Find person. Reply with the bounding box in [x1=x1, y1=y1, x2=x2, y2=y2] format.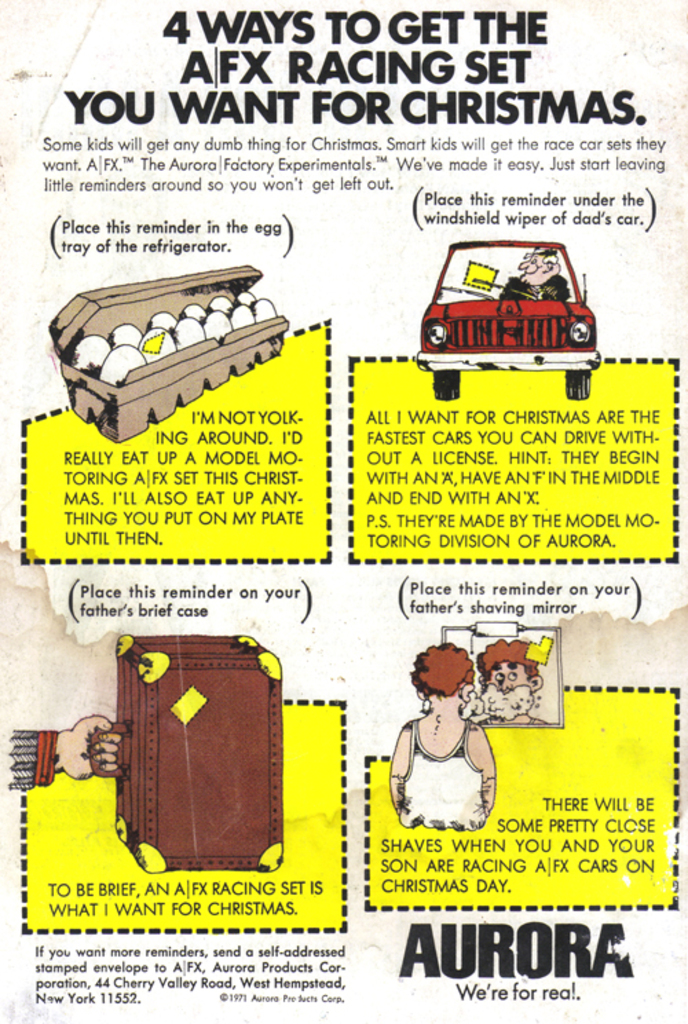
[x1=392, y1=650, x2=502, y2=860].
